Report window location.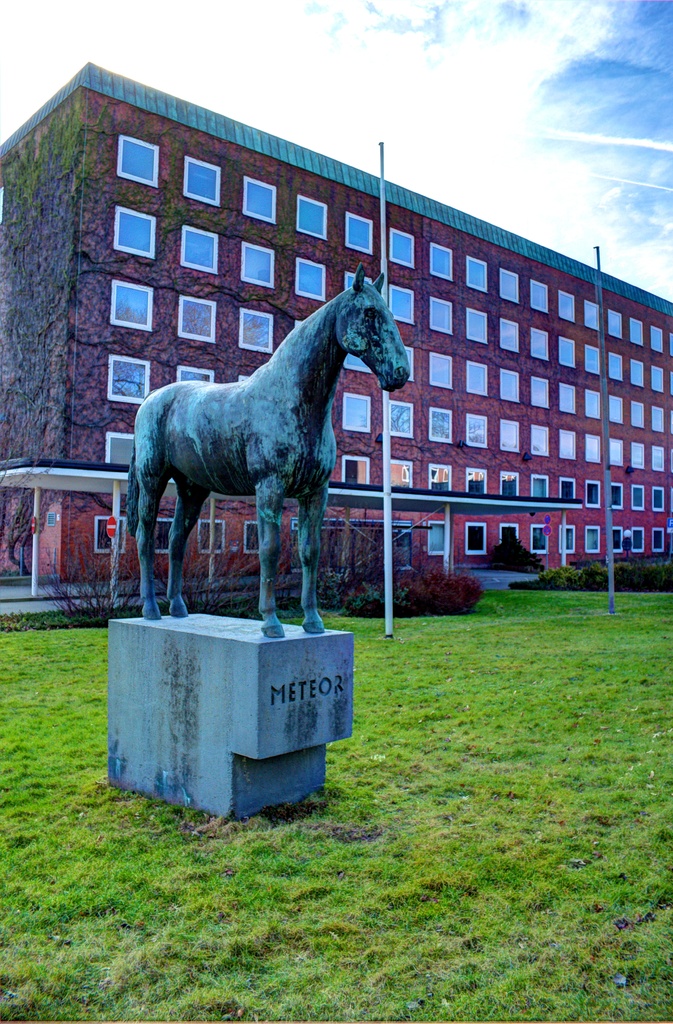
Report: (x1=470, y1=522, x2=486, y2=556).
